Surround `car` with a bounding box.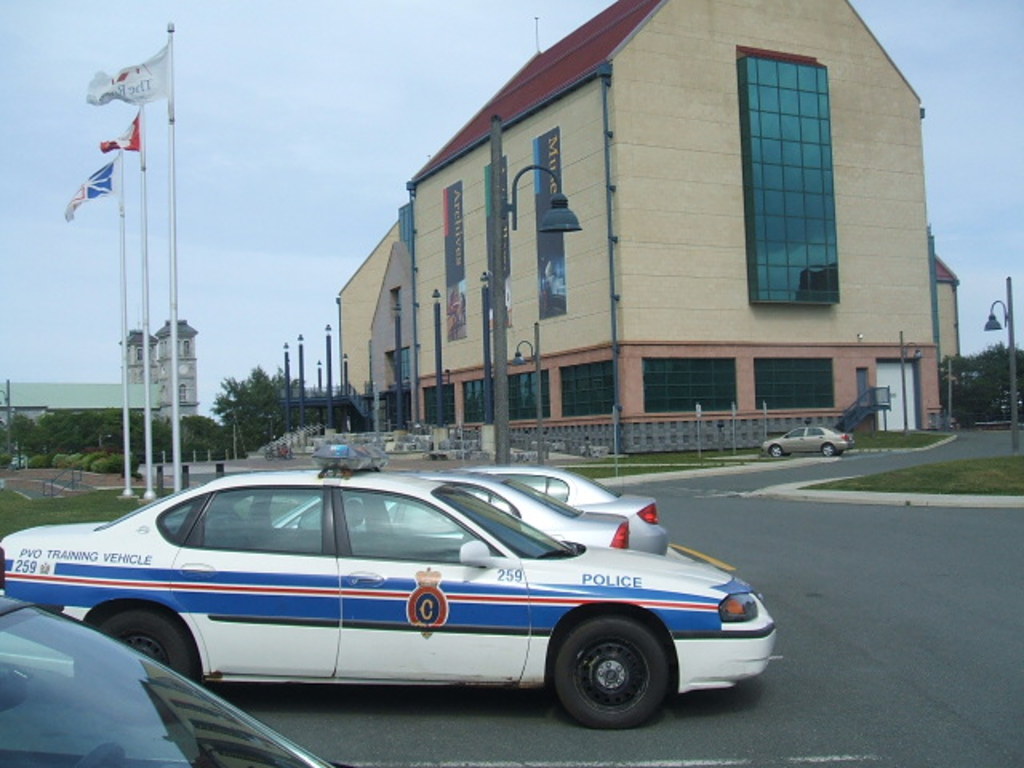
BBox(419, 472, 629, 549).
